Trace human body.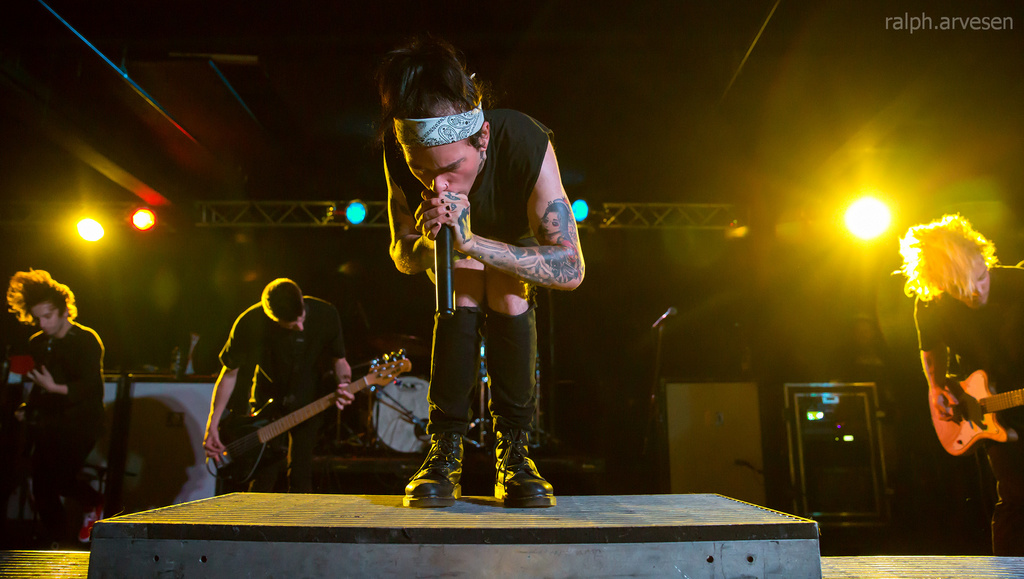
Traced to 3,266,104,434.
